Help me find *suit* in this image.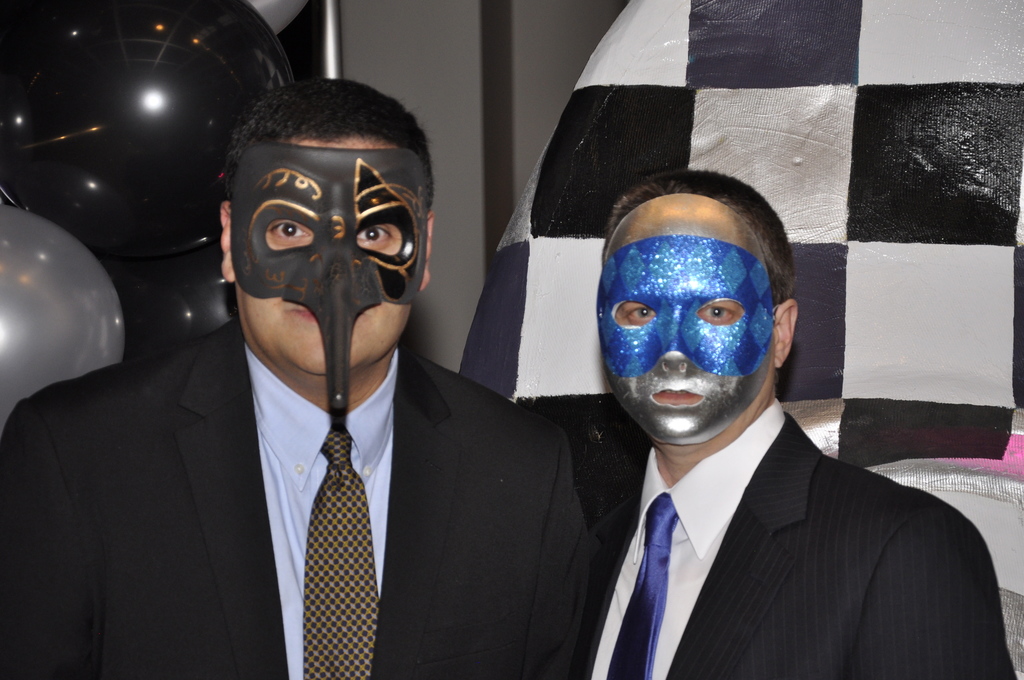
Found it: <bbox>0, 318, 586, 679</bbox>.
